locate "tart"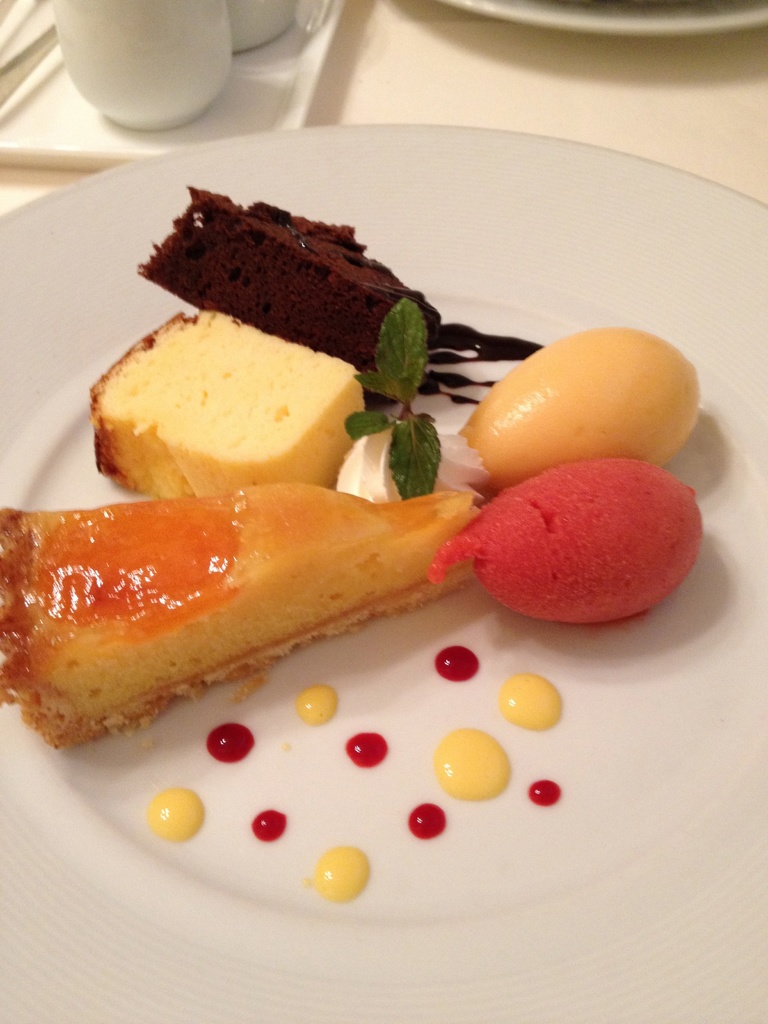
(left=93, top=178, right=708, bottom=622)
